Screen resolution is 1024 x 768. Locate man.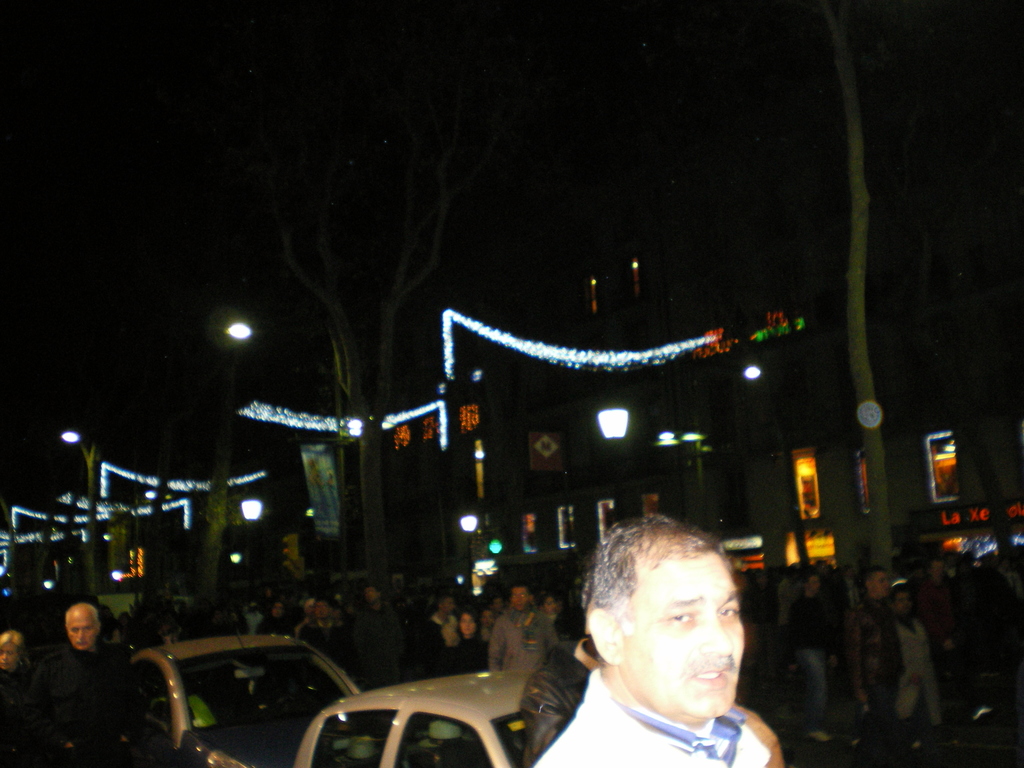
{"x1": 515, "y1": 539, "x2": 820, "y2": 767}.
